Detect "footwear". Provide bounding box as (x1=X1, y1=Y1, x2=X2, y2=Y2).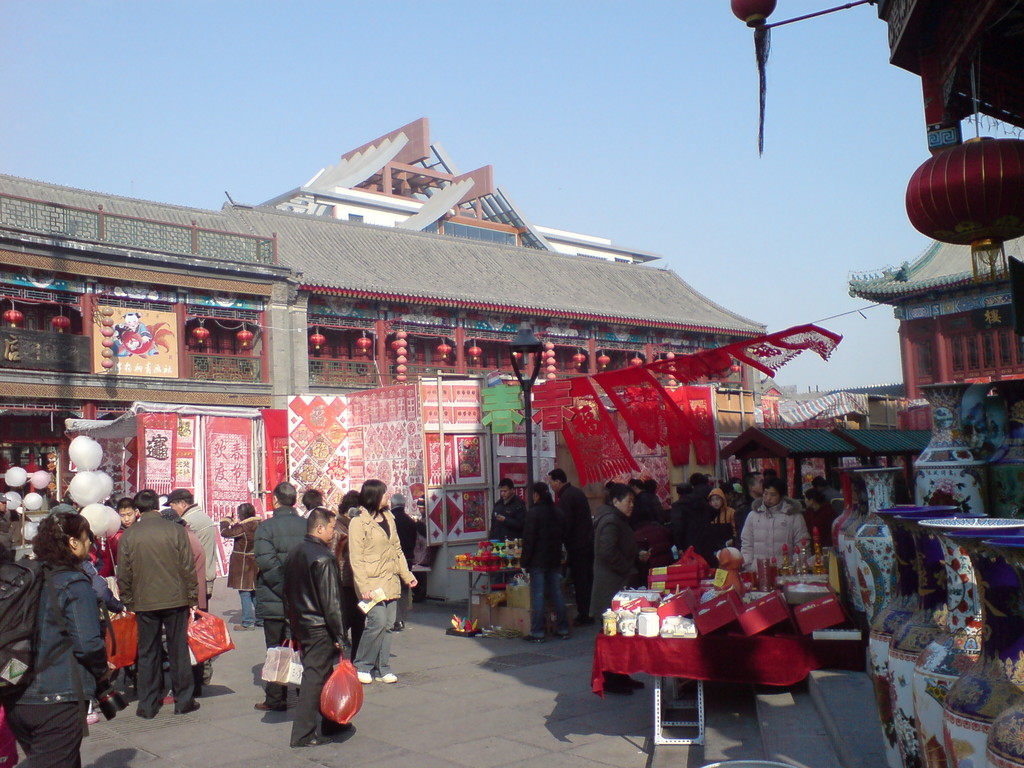
(x1=134, y1=709, x2=156, y2=719).
